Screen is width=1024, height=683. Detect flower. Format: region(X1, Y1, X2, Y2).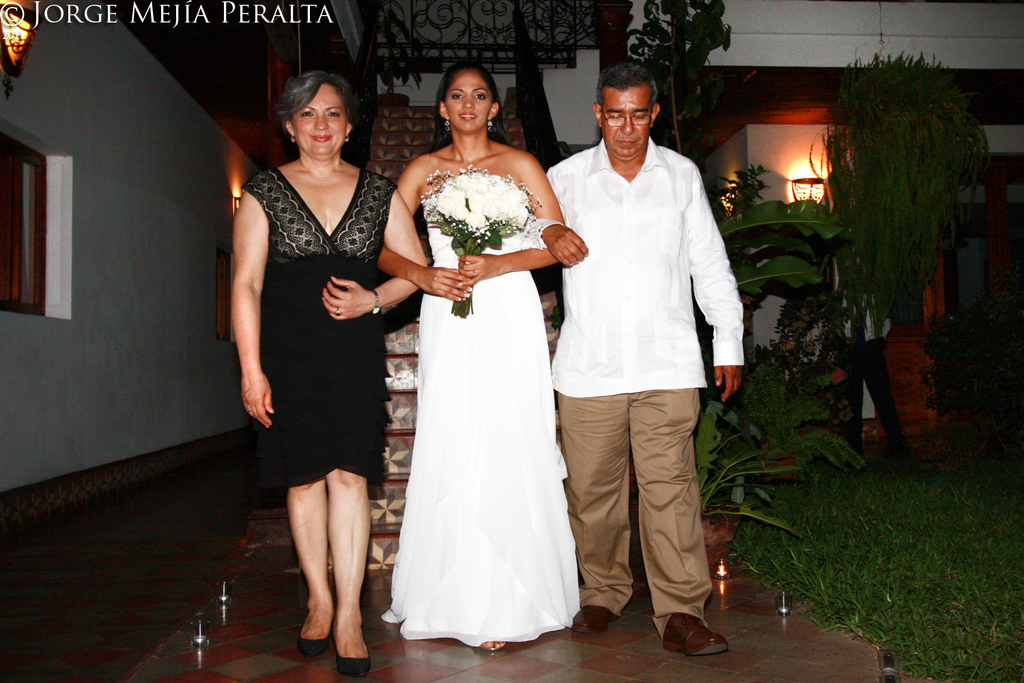
region(784, 336, 795, 350).
